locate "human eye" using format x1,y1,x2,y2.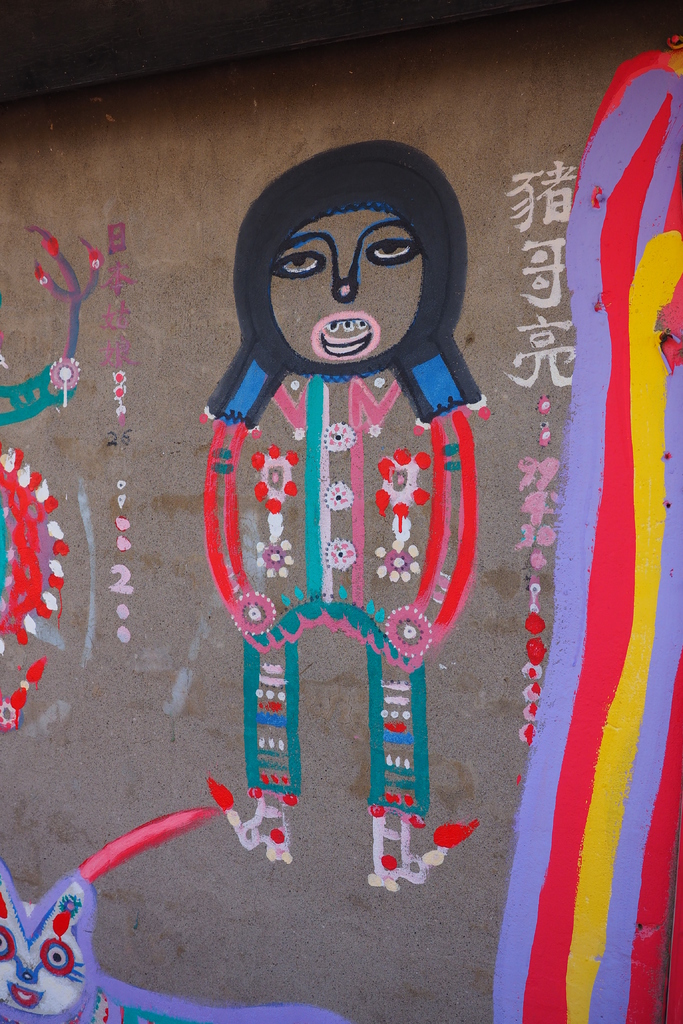
363,233,427,268.
